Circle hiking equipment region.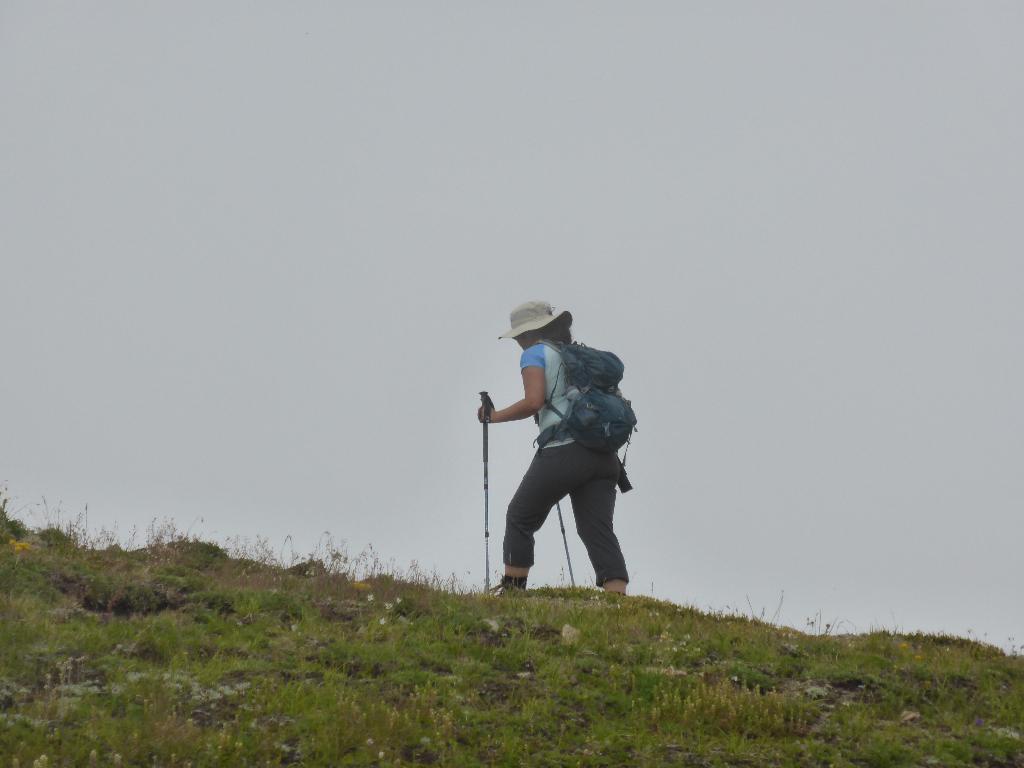
Region: rect(485, 391, 492, 595).
